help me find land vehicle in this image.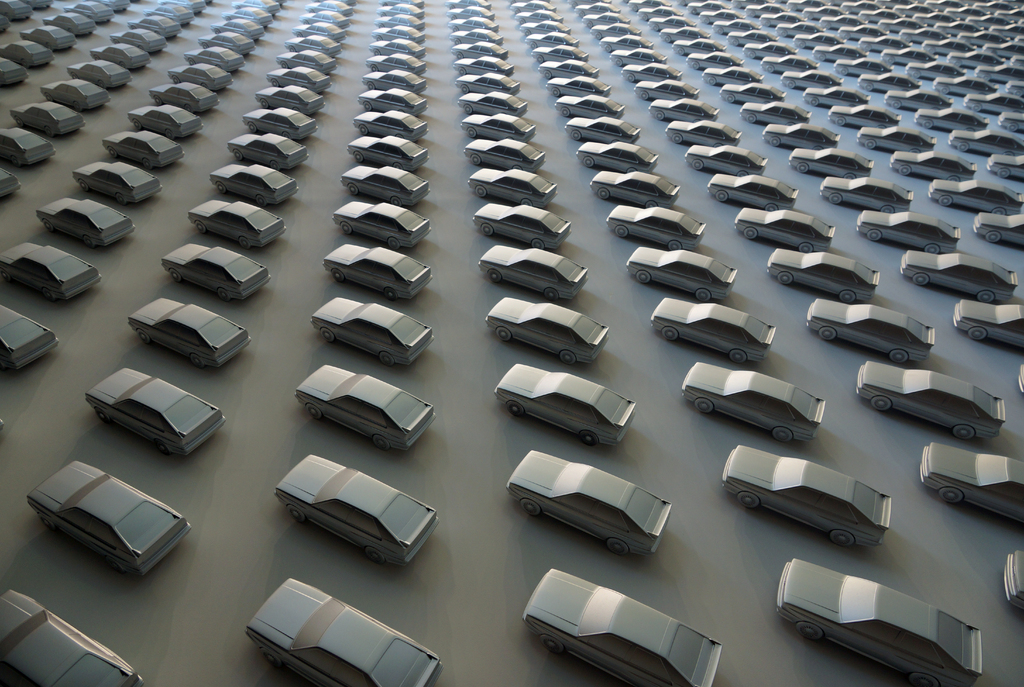
Found it: <region>0, 53, 31, 88</region>.
